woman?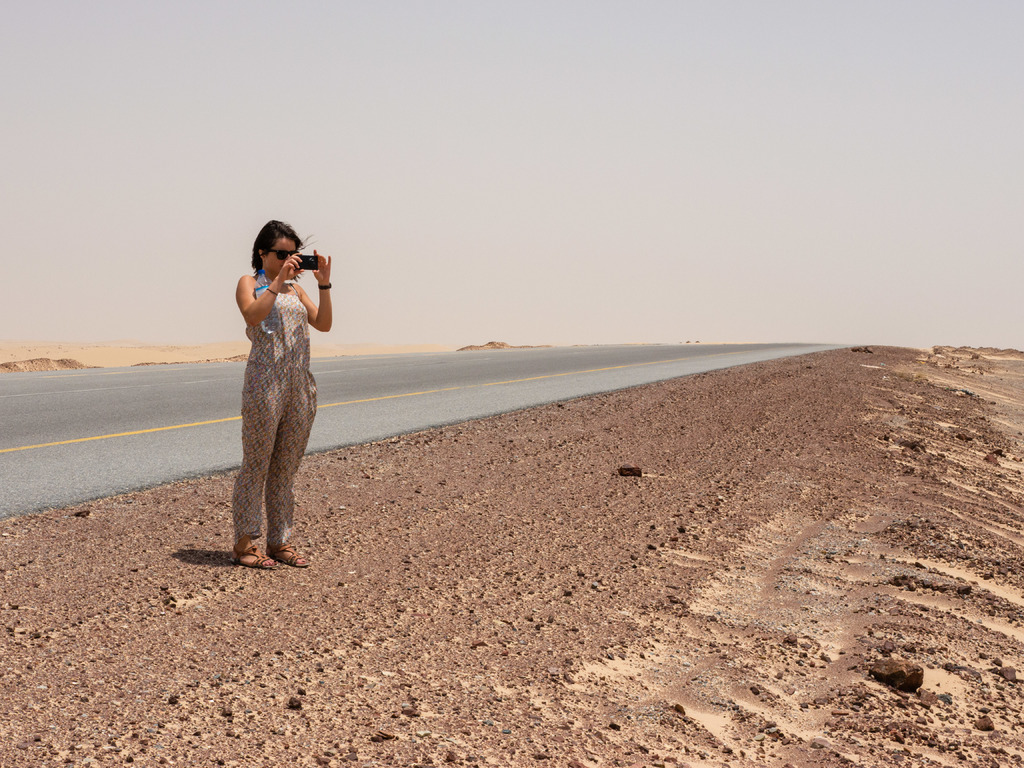
pyautogui.locateOnScreen(207, 216, 328, 577)
